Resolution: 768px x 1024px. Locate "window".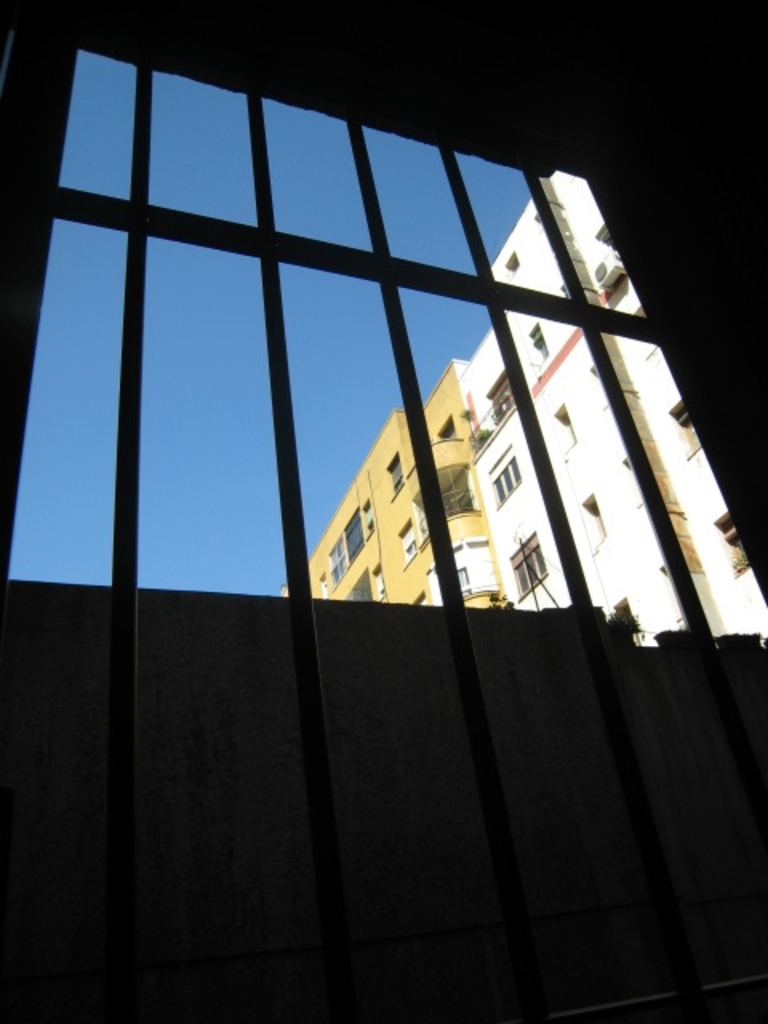
pyautogui.locateOnScreen(722, 501, 749, 576).
